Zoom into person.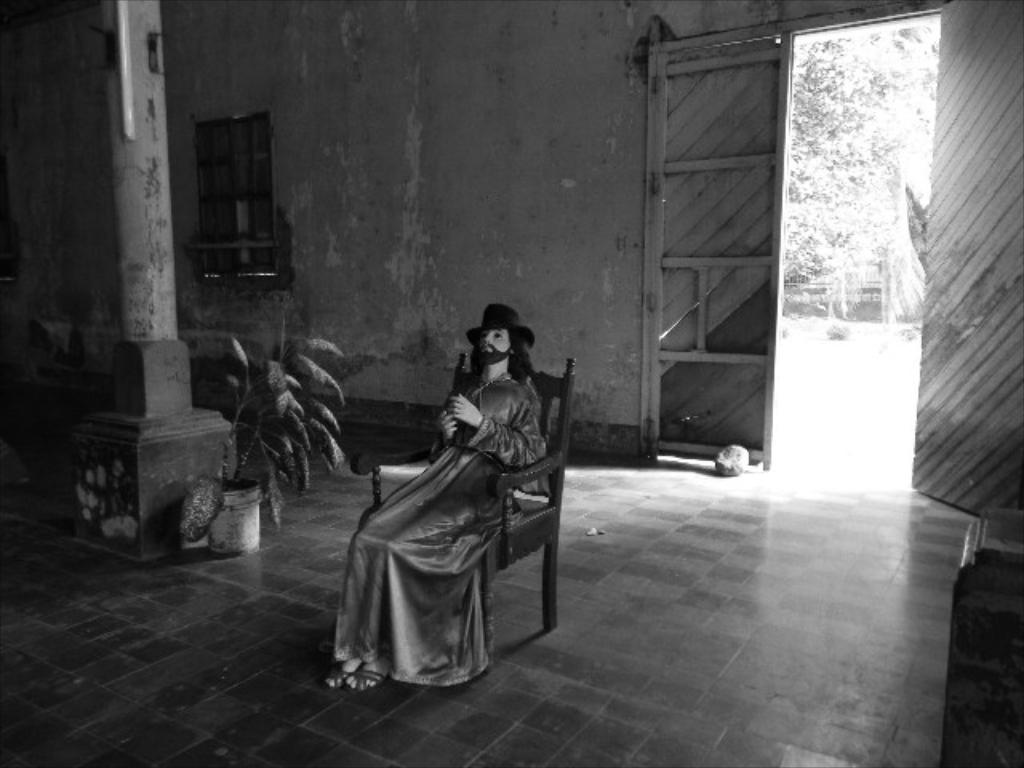
Zoom target: pyautogui.locateOnScreen(323, 301, 547, 691).
